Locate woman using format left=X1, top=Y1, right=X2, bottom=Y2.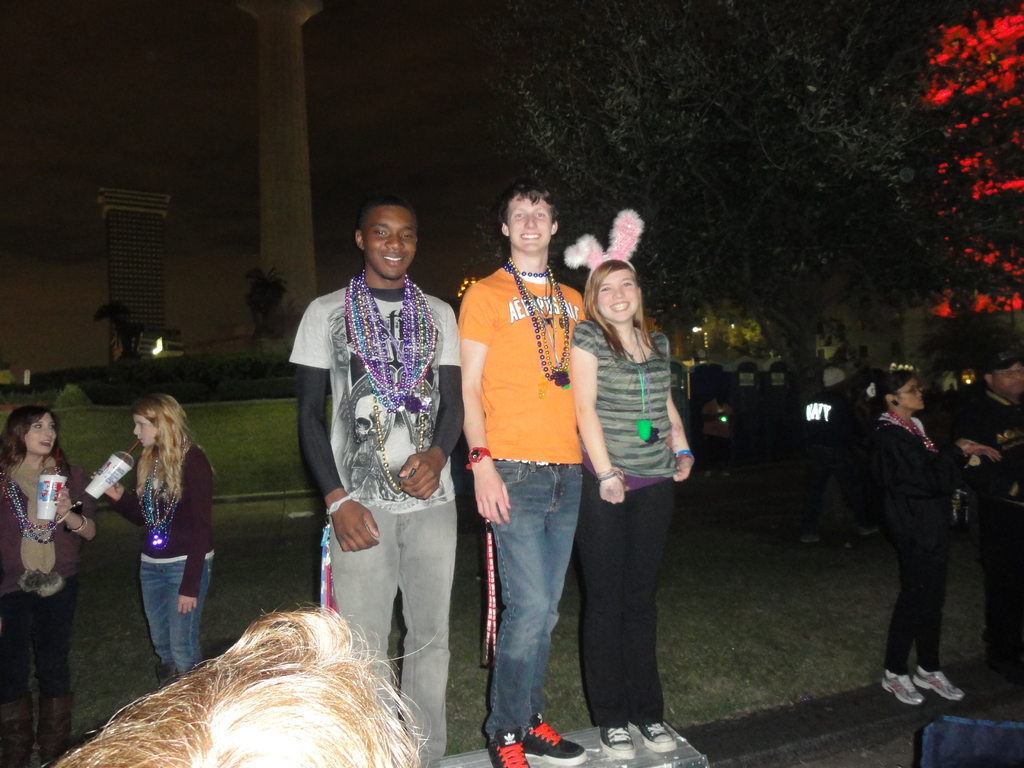
left=564, top=205, right=694, bottom=761.
